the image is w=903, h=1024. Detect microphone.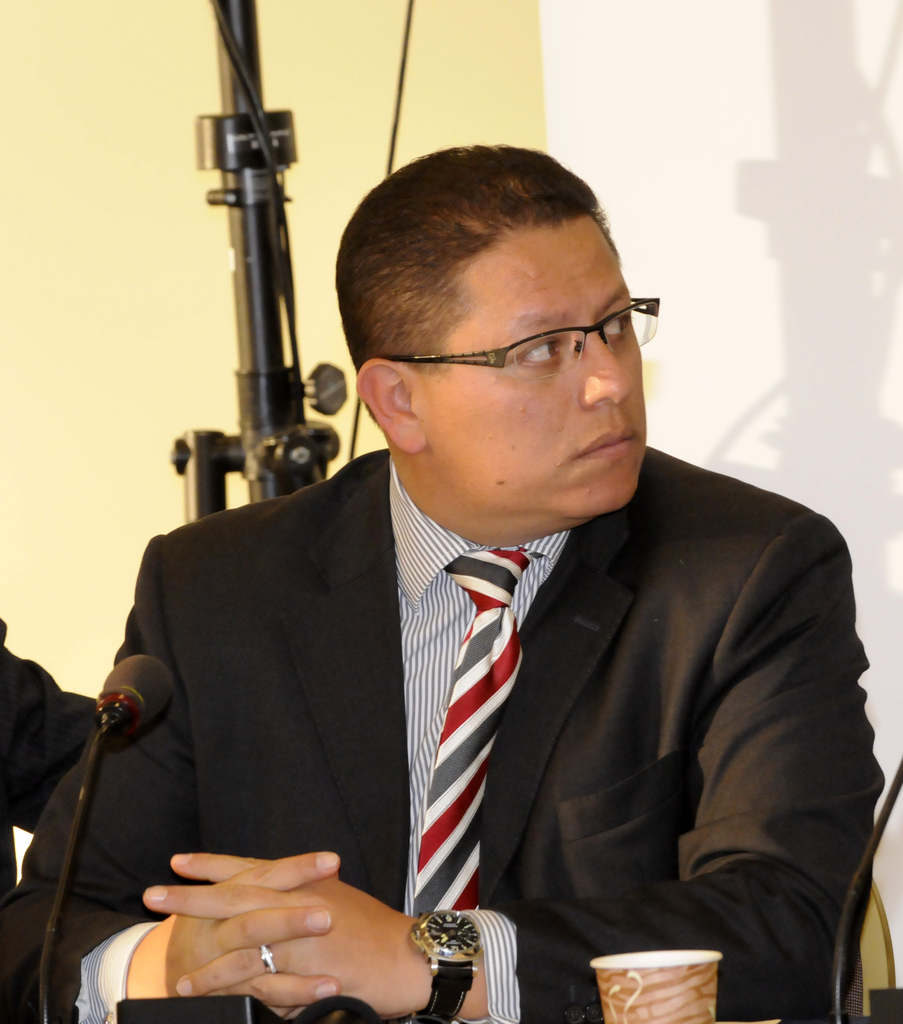
Detection: detection(47, 637, 188, 1023).
